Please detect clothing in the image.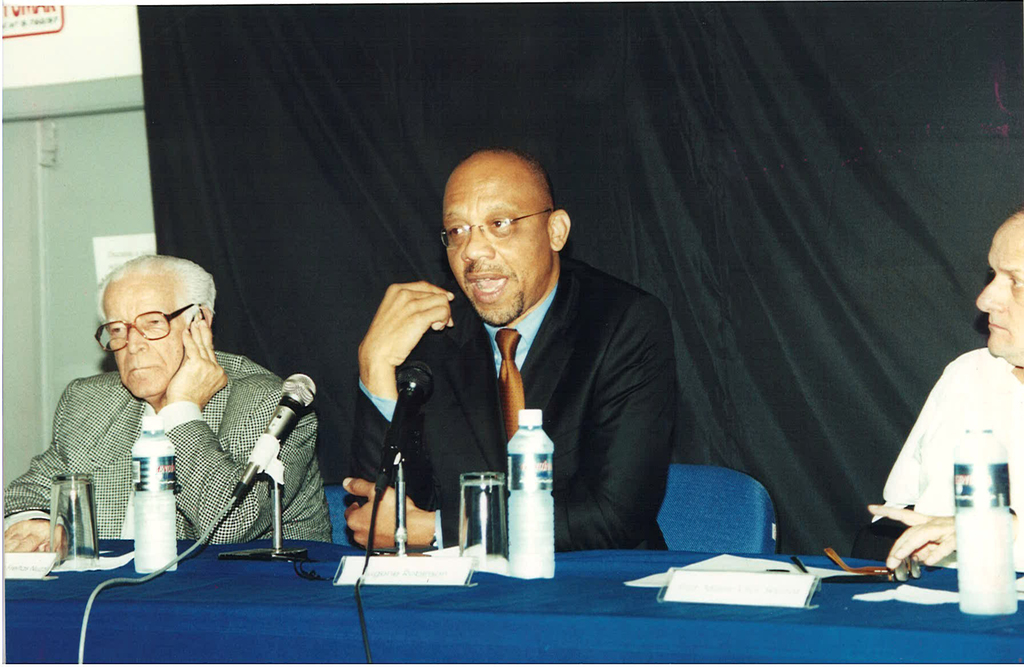
883/348/1023/568.
